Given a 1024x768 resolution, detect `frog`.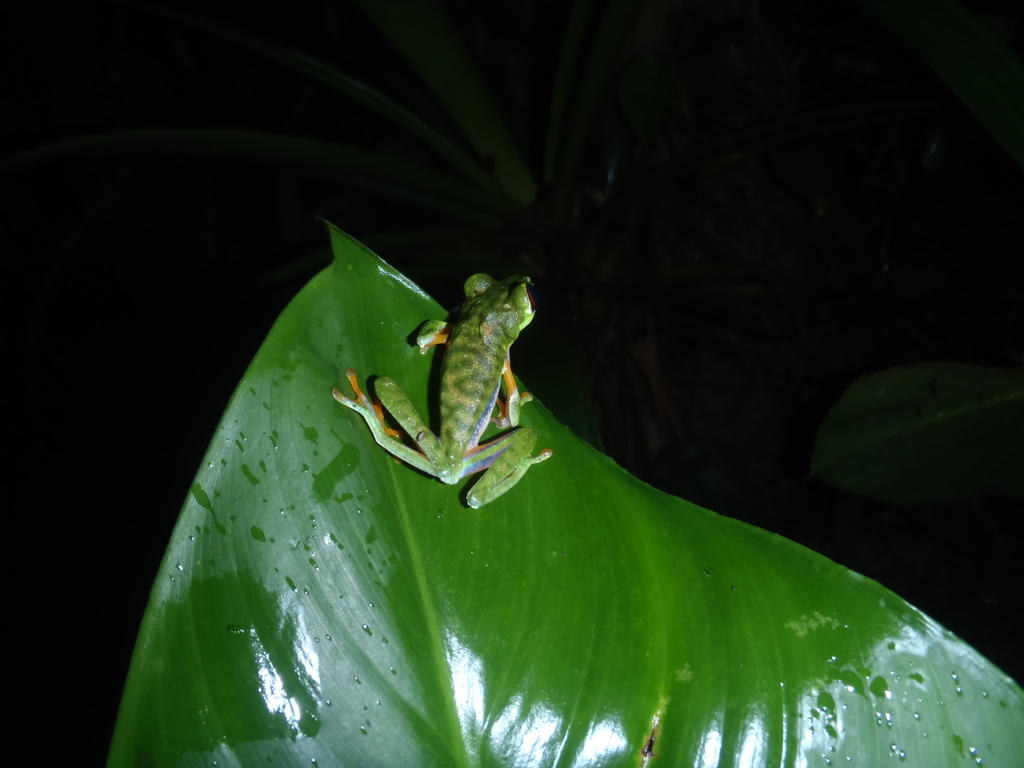
[x1=333, y1=273, x2=552, y2=508].
